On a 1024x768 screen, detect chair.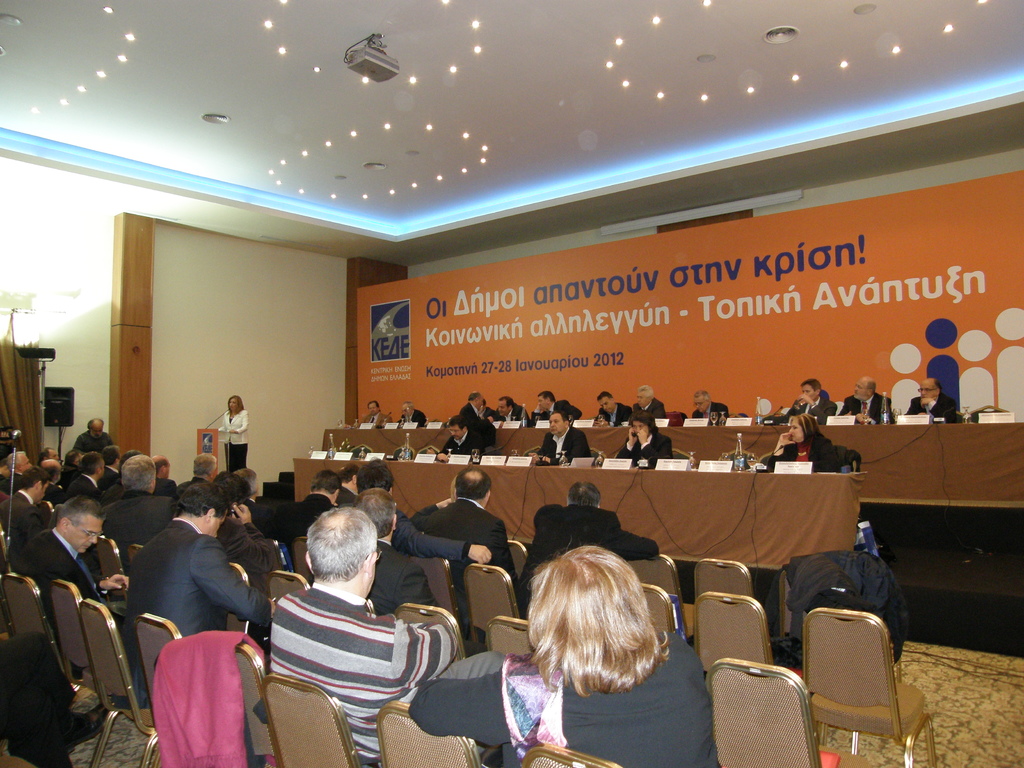
left=639, top=582, right=678, bottom=637.
